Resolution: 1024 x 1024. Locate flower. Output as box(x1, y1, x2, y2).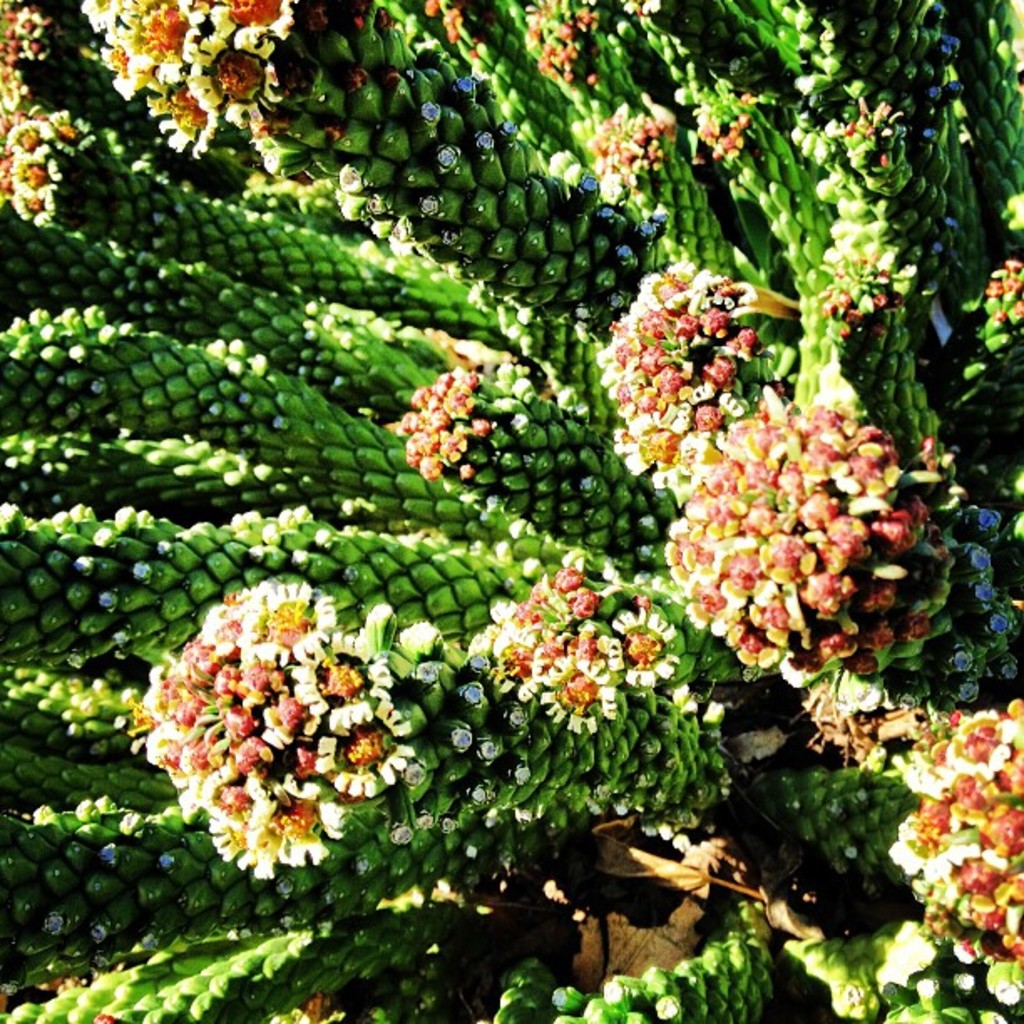
box(853, 89, 897, 162).
